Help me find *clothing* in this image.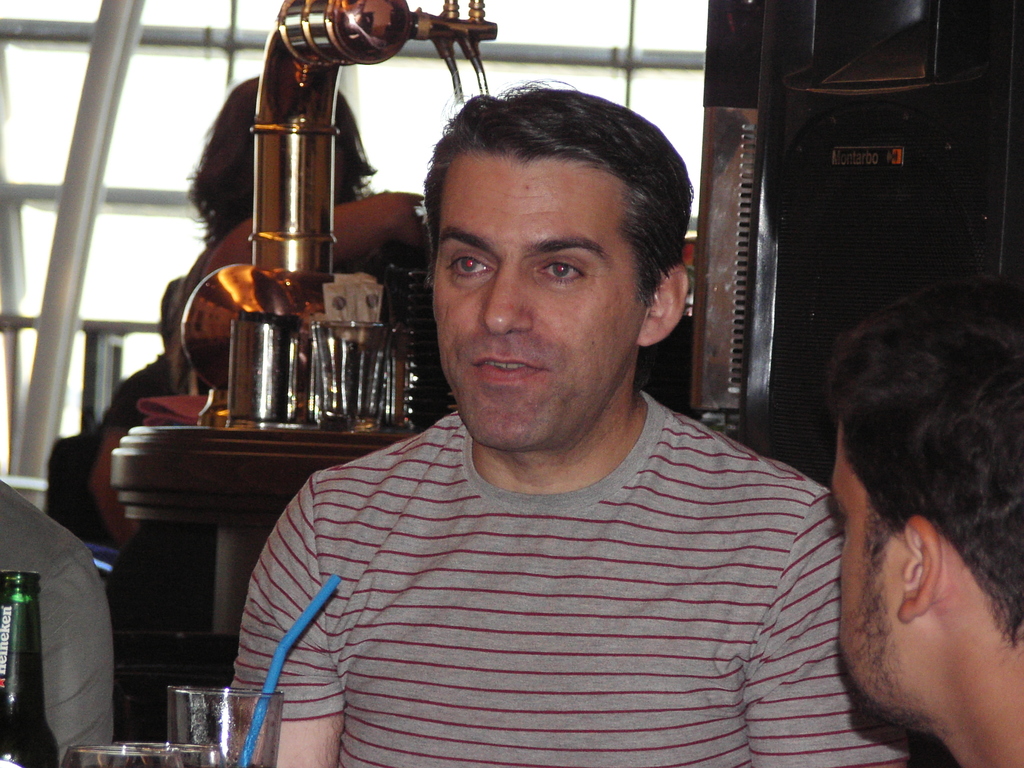
Found it: [left=211, top=365, right=862, bottom=755].
